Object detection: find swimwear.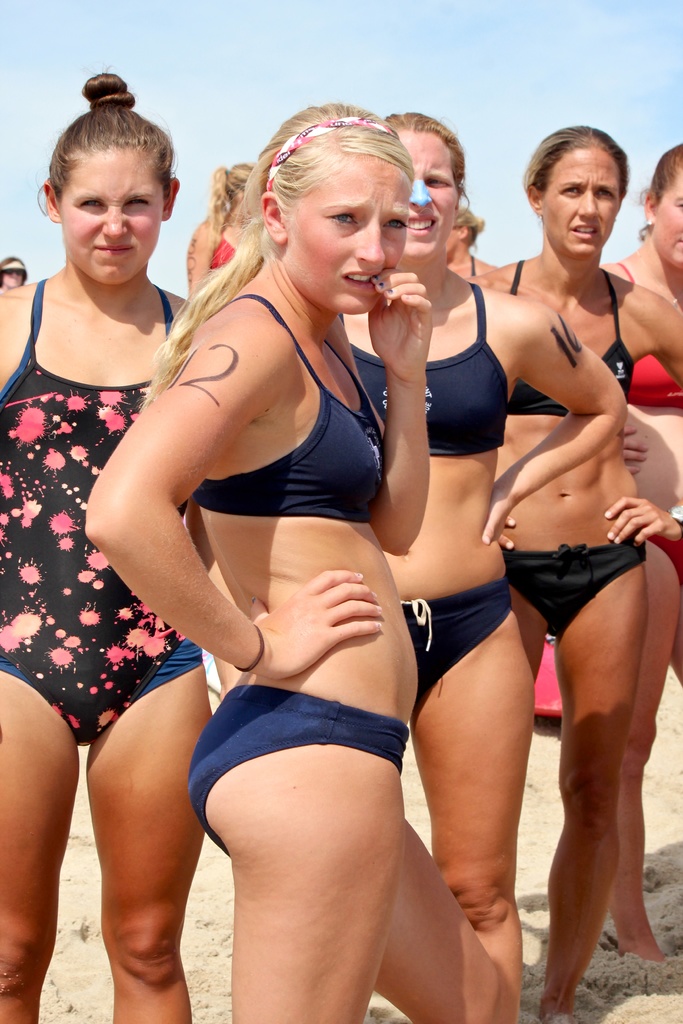
<region>188, 682, 413, 856</region>.
